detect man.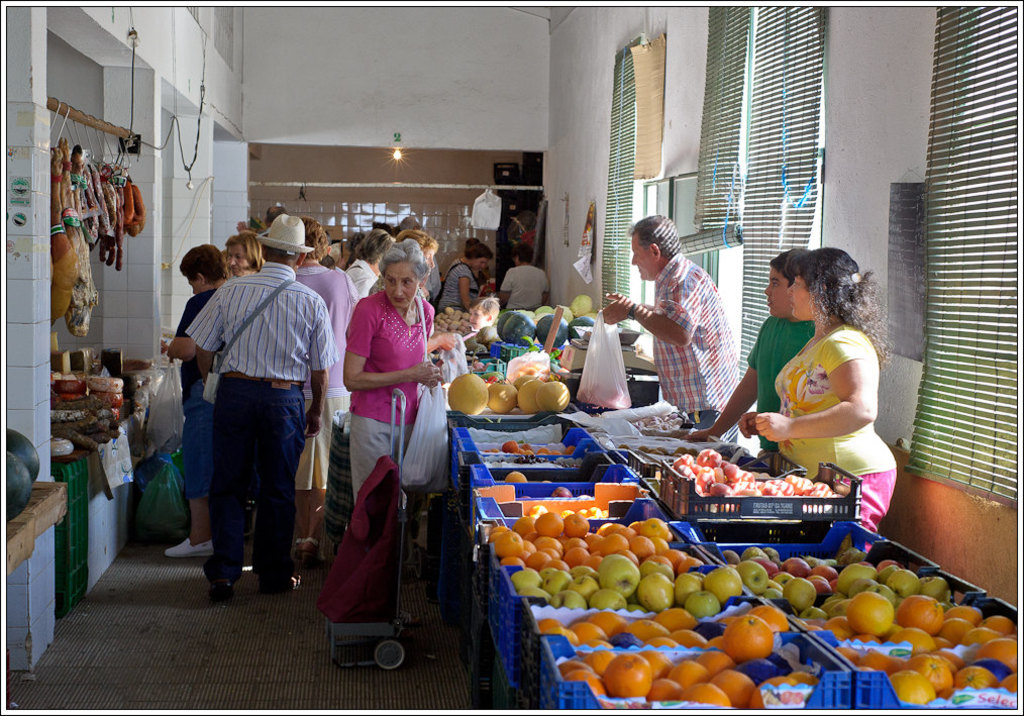
Detected at rect(721, 246, 825, 462).
